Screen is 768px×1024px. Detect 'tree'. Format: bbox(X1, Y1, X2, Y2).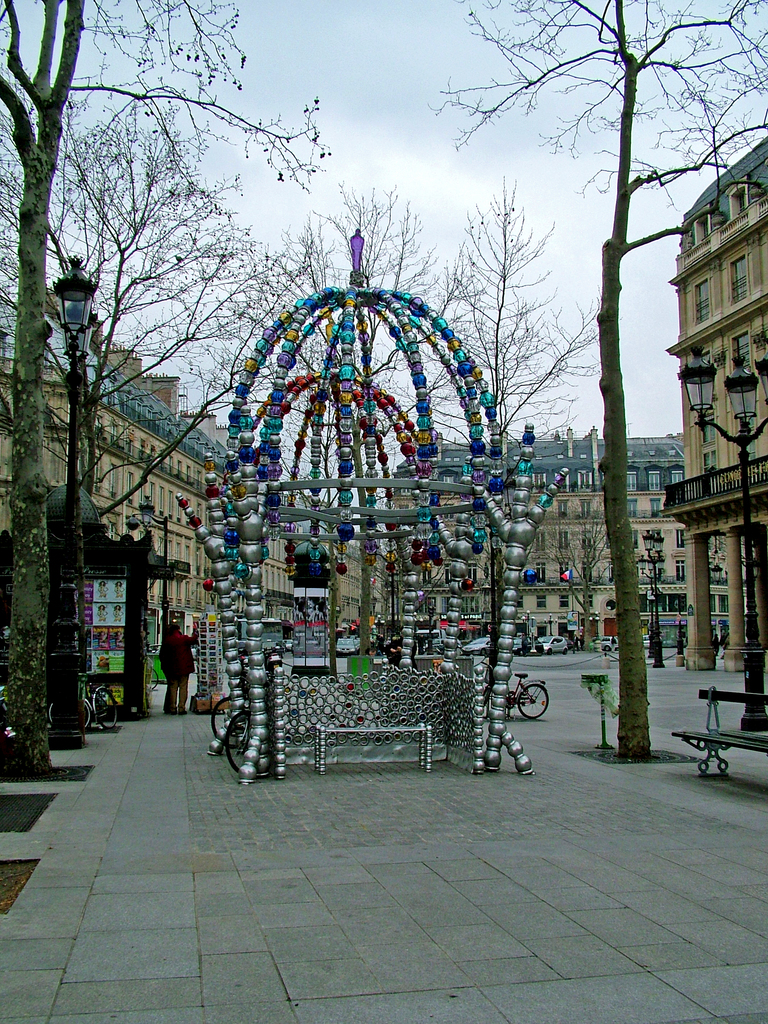
bbox(437, 0, 767, 765).
